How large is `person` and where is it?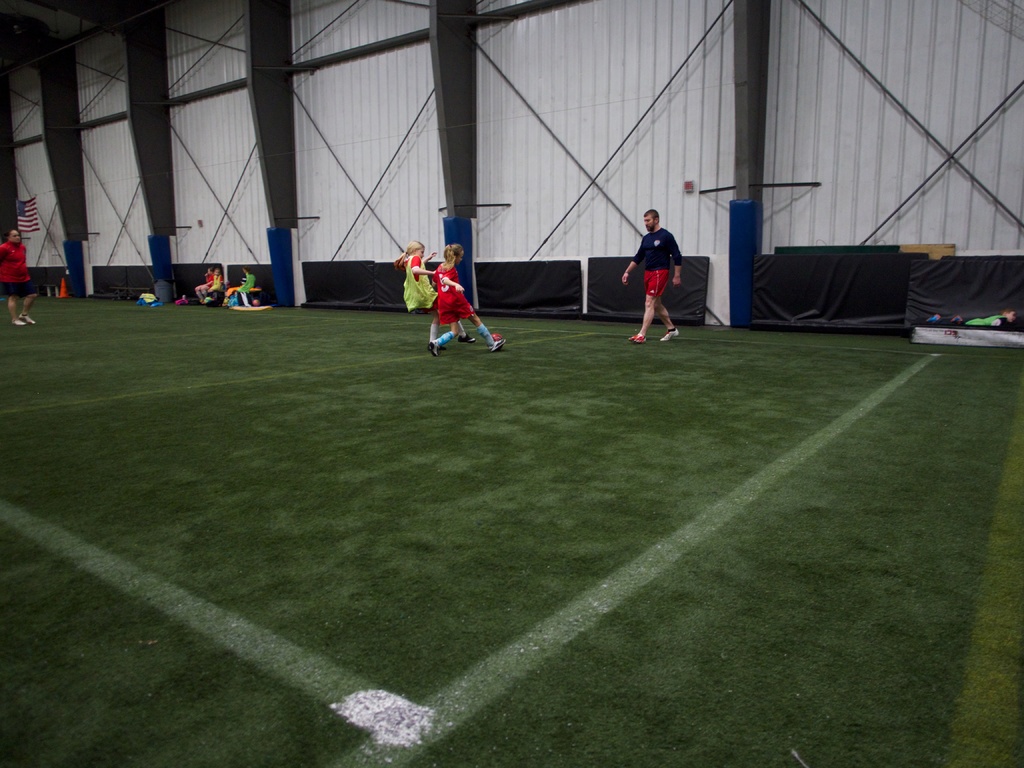
Bounding box: (left=624, top=197, right=691, bottom=339).
